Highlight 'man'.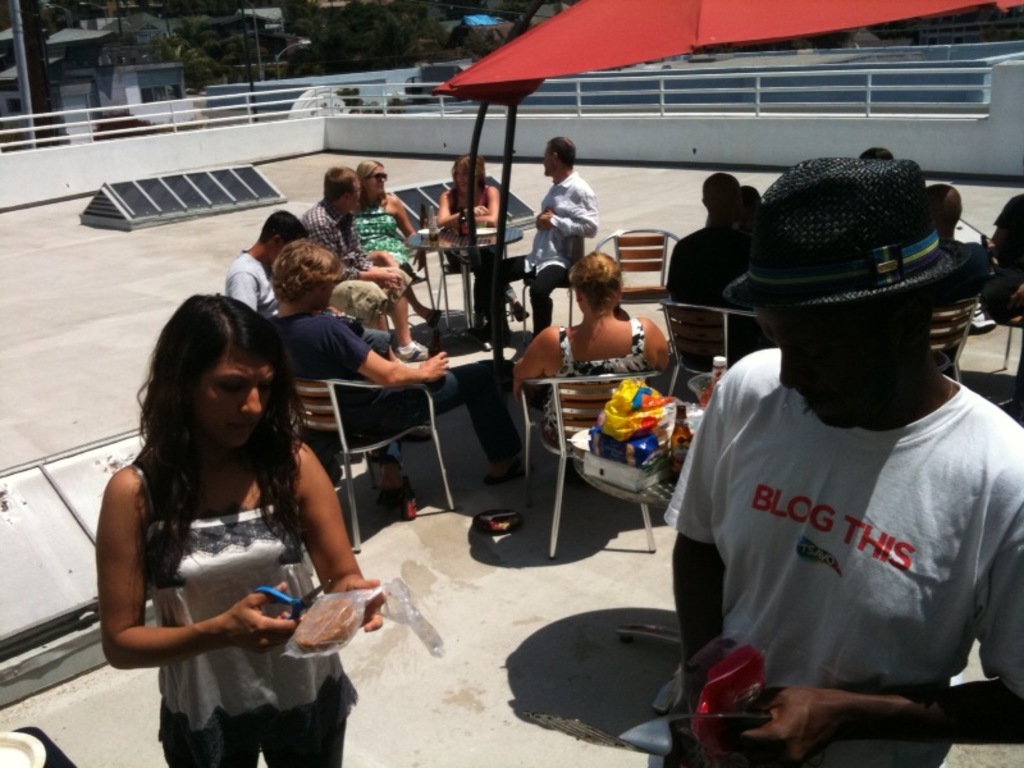
Highlighted region: (left=223, top=214, right=394, bottom=358).
